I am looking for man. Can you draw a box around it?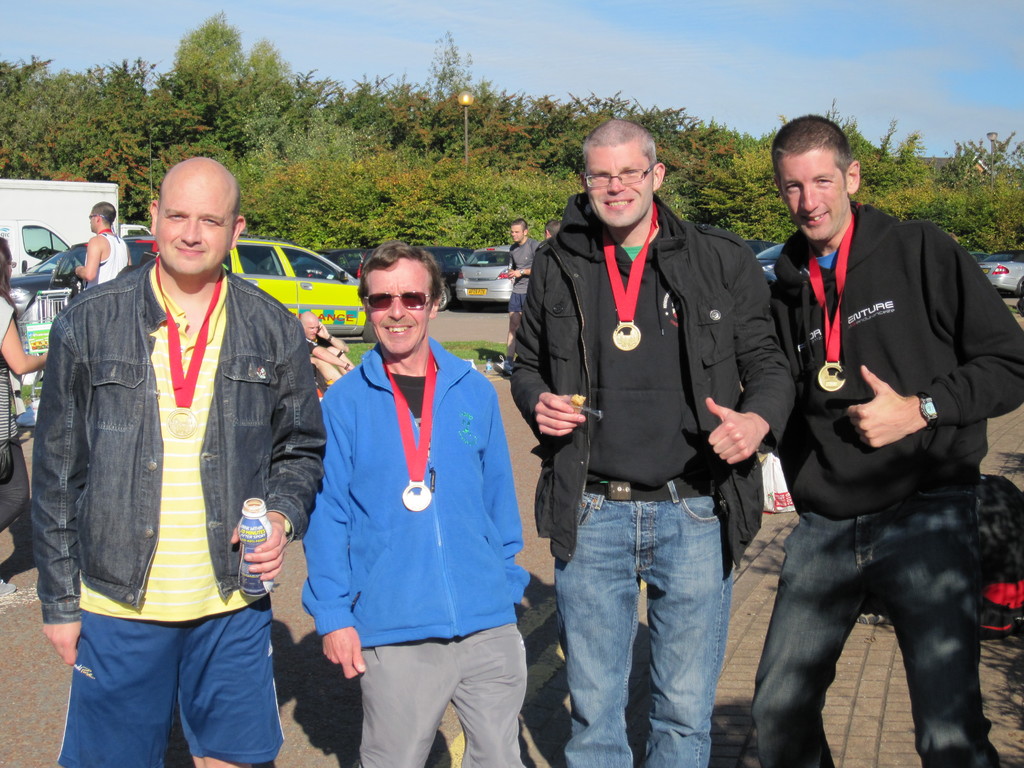
Sure, the bounding box is box(295, 314, 353, 384).
